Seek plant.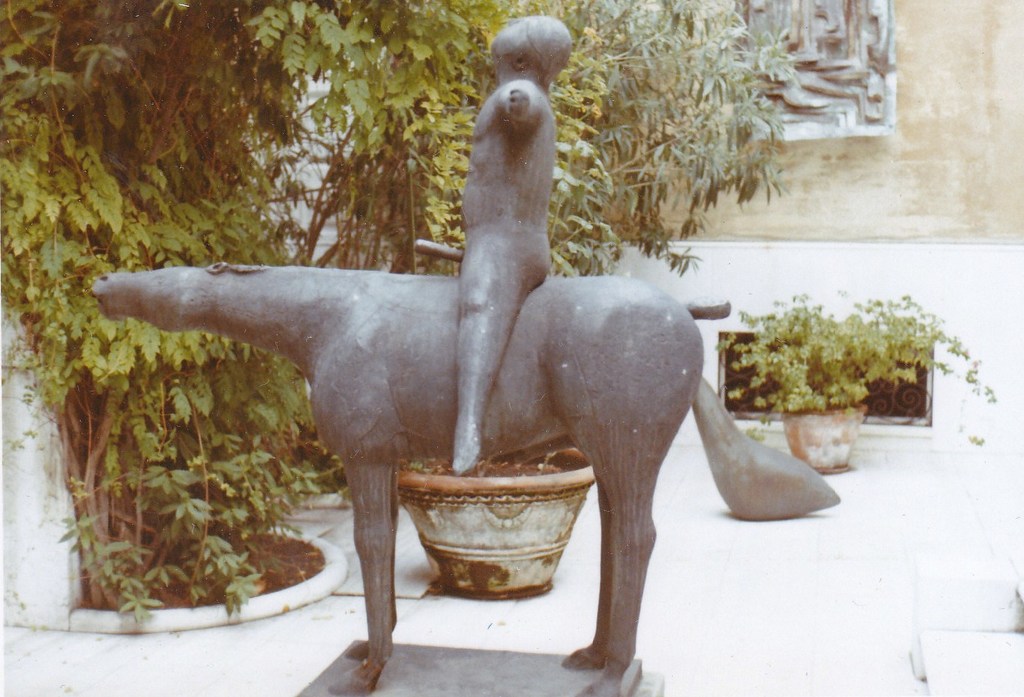
[left=0, top=0, right=358, bottom=615].
